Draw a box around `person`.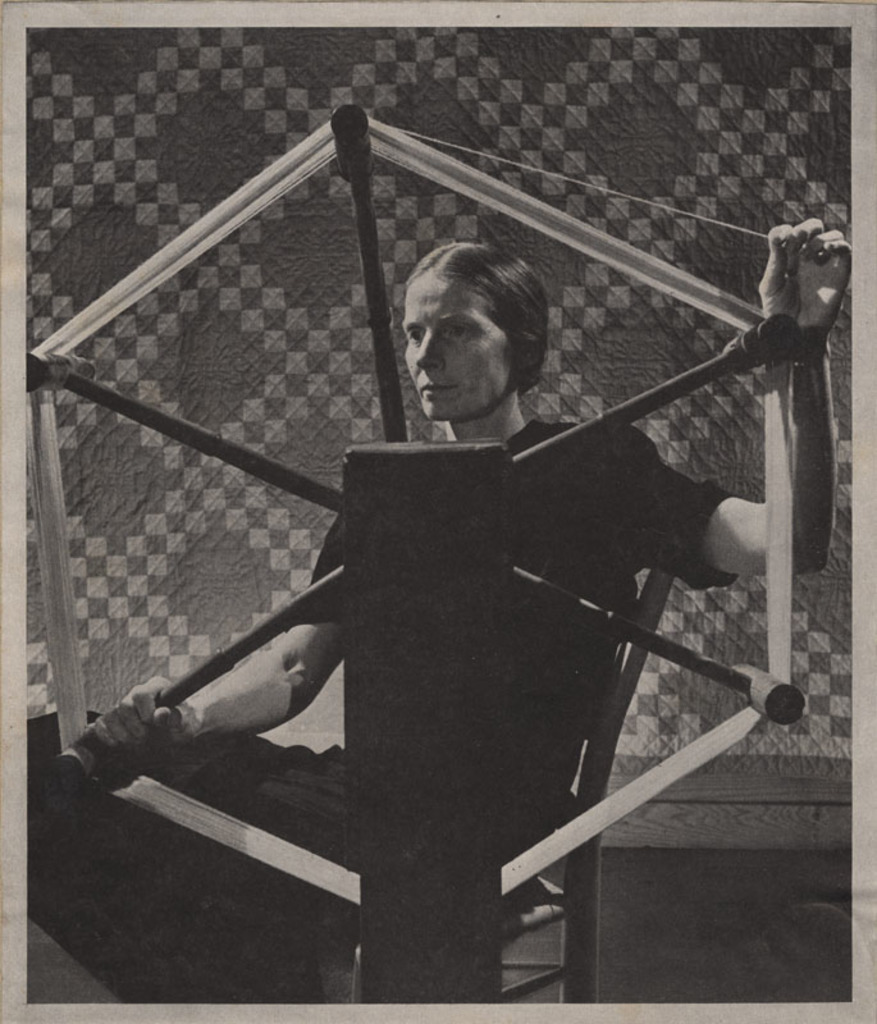
crop(192, 180, 731, 957).
